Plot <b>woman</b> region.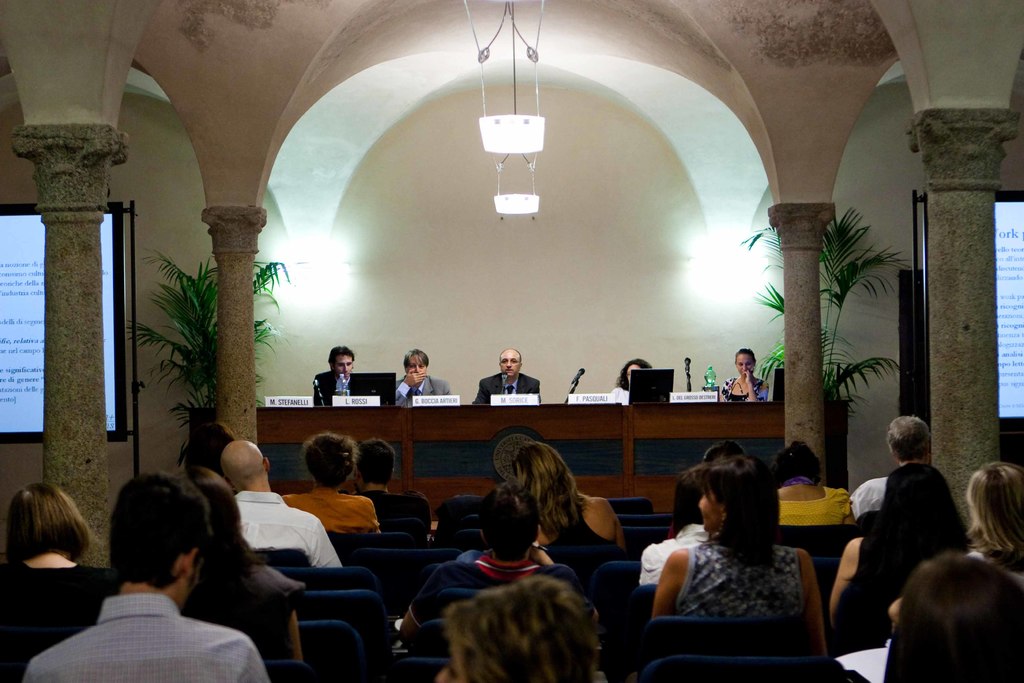
Plotted at [left=282, top=428, right=394, bottom=539].
